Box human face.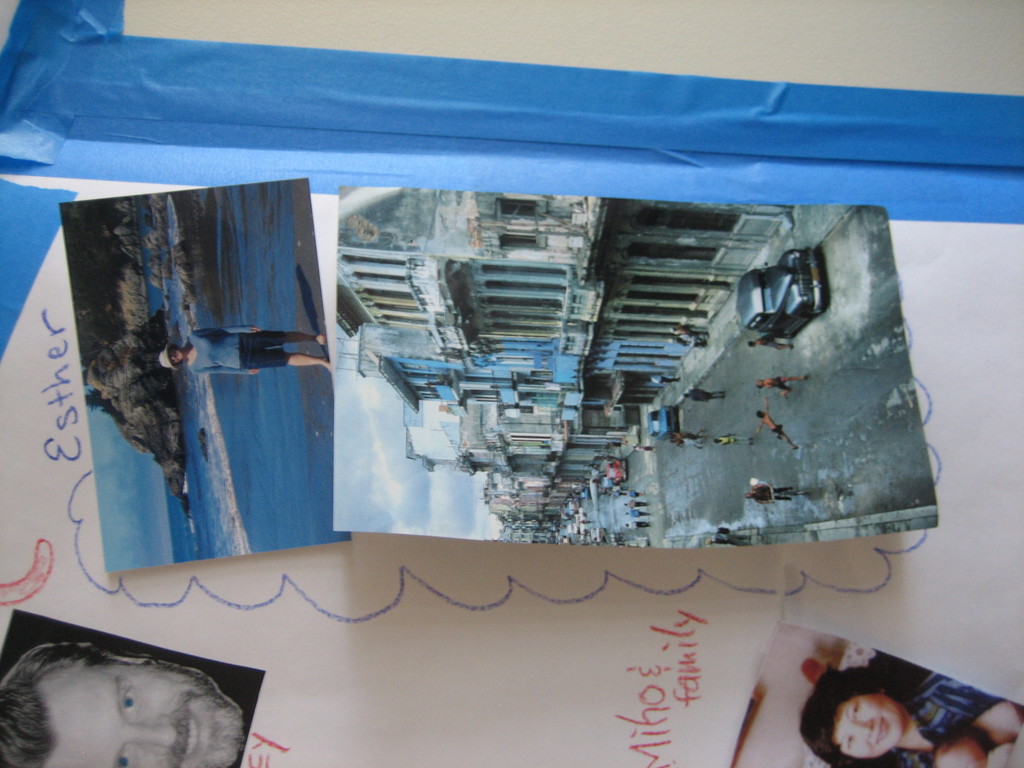
[830,692,904,761].
